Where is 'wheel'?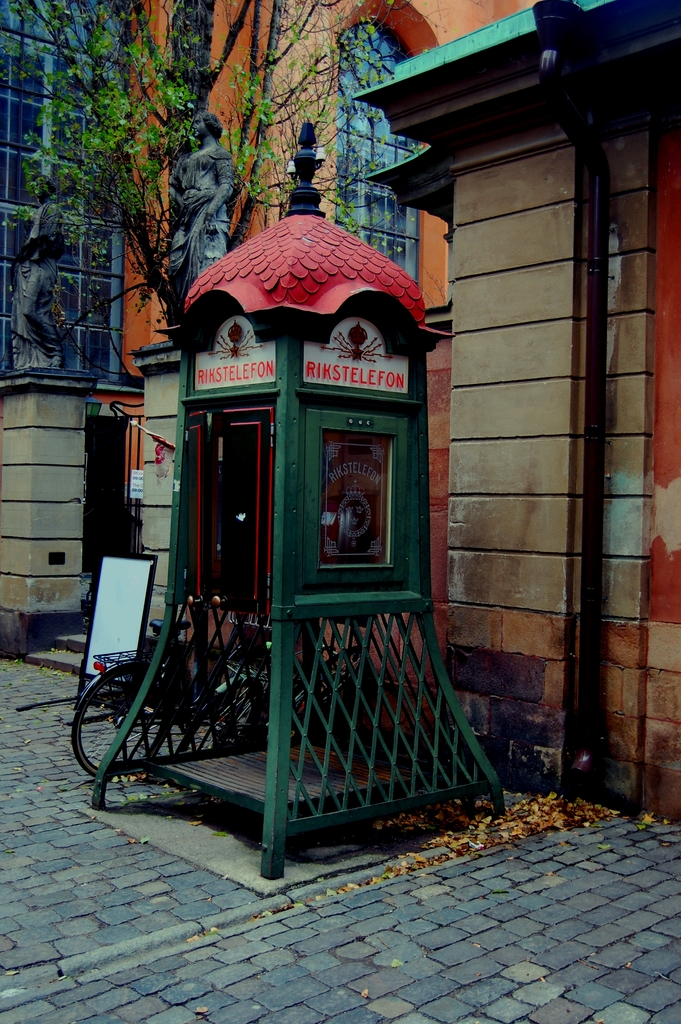
[168,680,261,794].
